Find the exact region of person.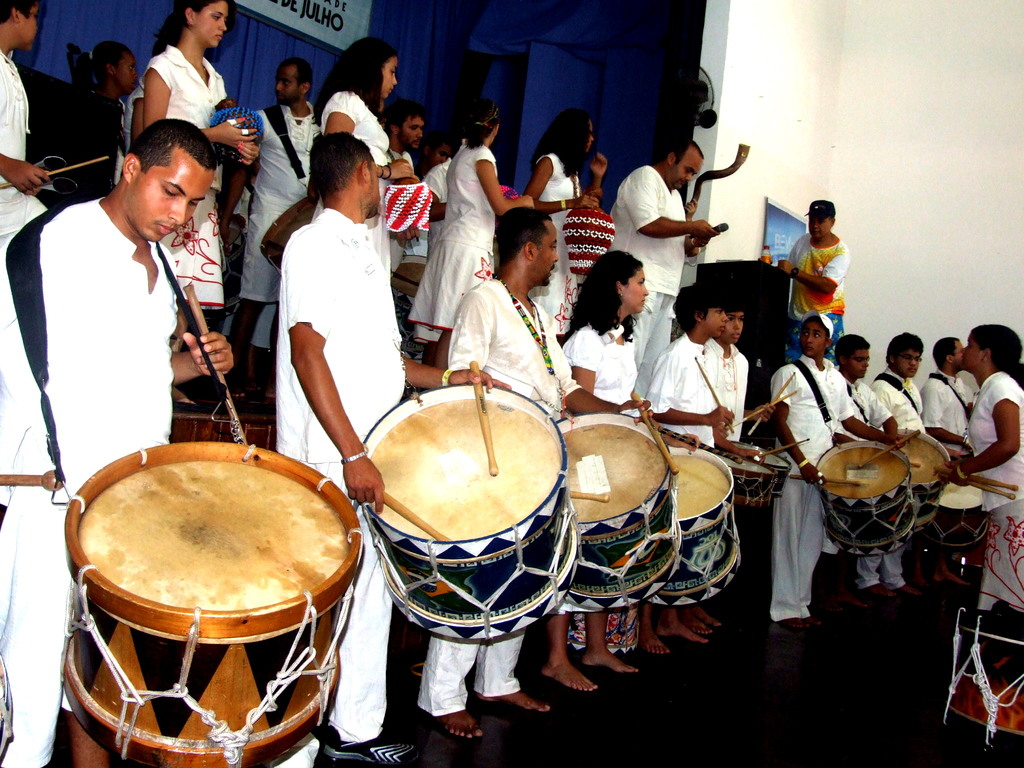
Exact region: 376:98:442:273.
